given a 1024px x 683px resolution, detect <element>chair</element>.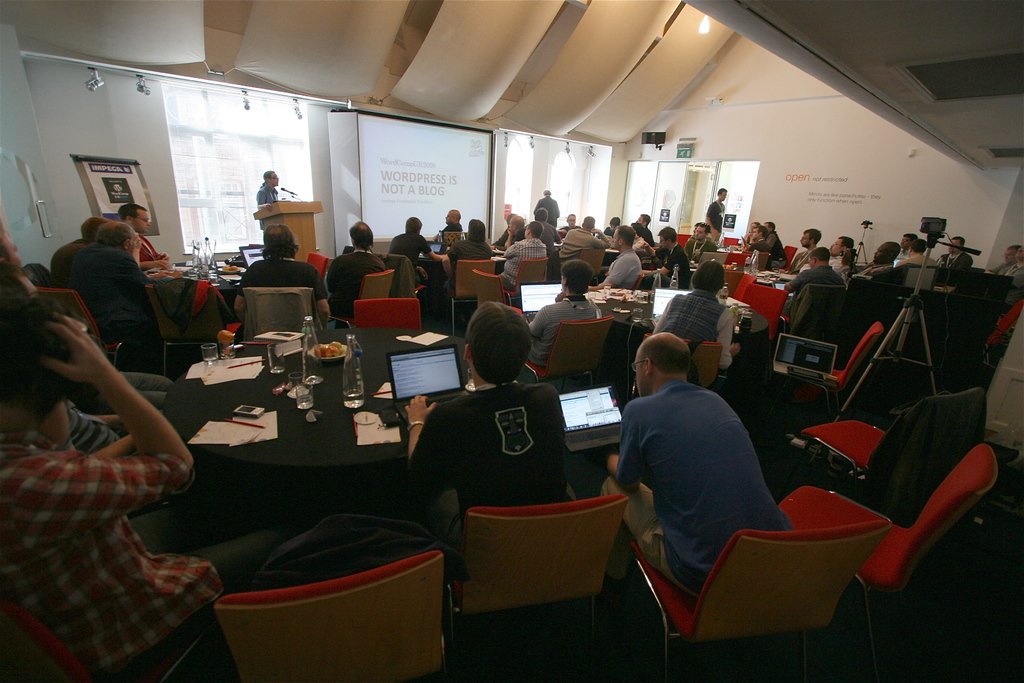
624 514 886 682.
